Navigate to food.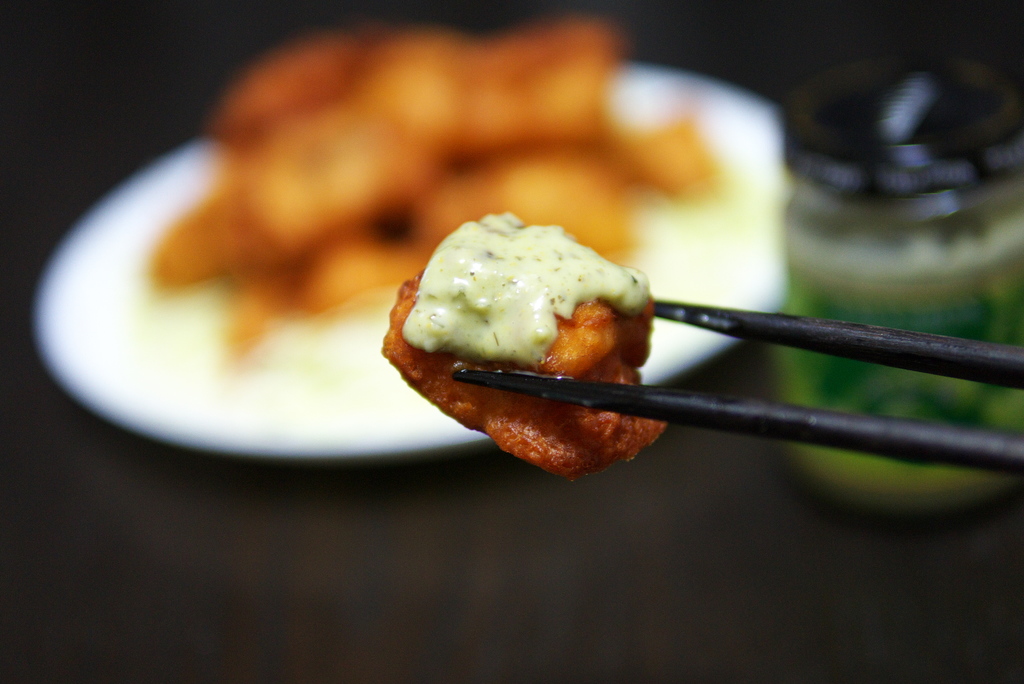
Navigation target: locate(385, 200, 671, 417).
